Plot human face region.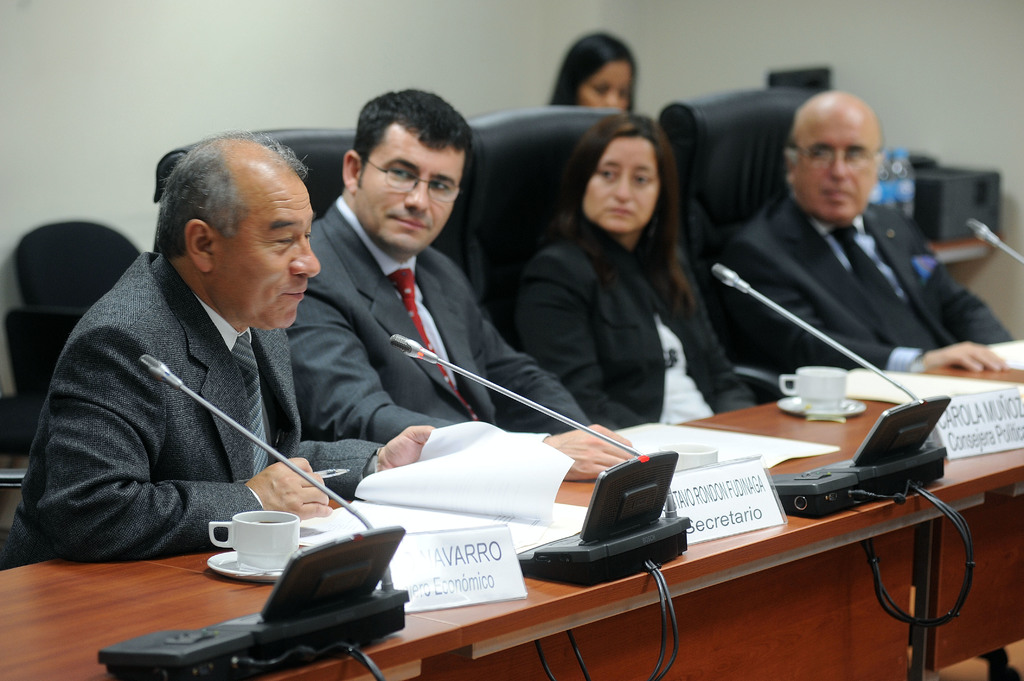
Plotted at x1=792, y1=103, x2=882, y2=223.
